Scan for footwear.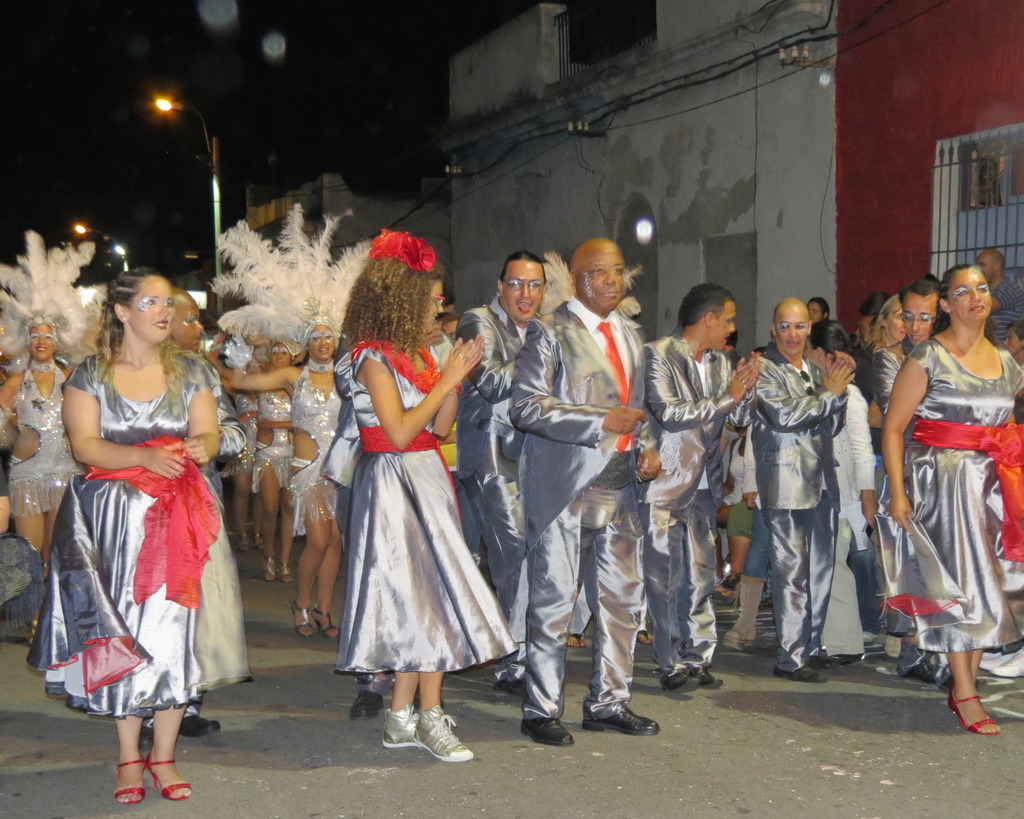
Scan result: BBox(990, 644, 1023, 677).
